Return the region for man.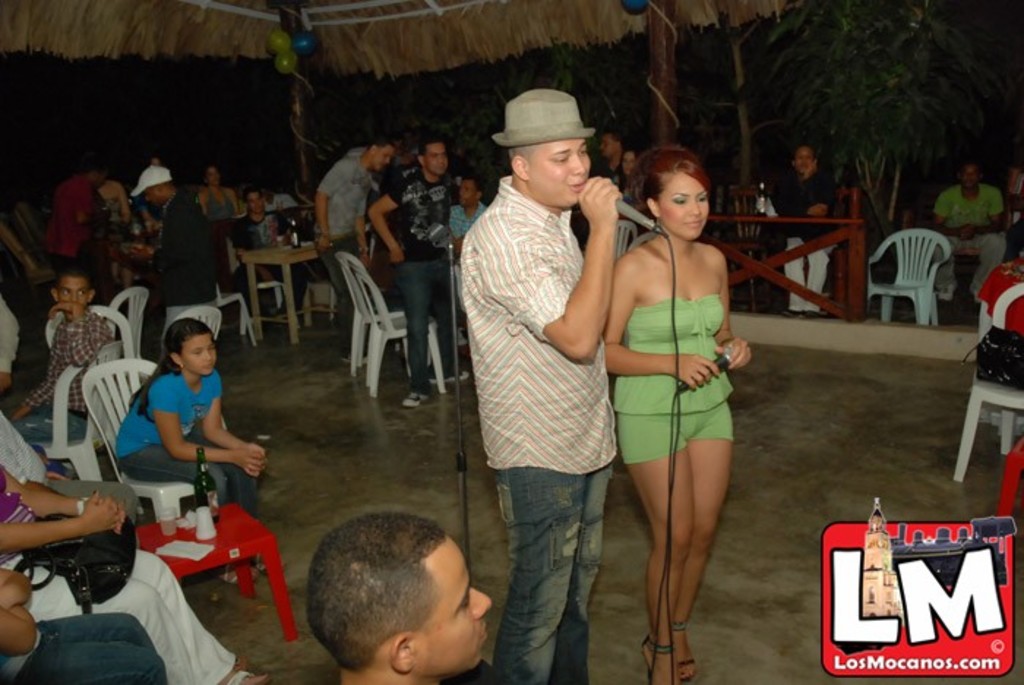
(315,136,402,353).
